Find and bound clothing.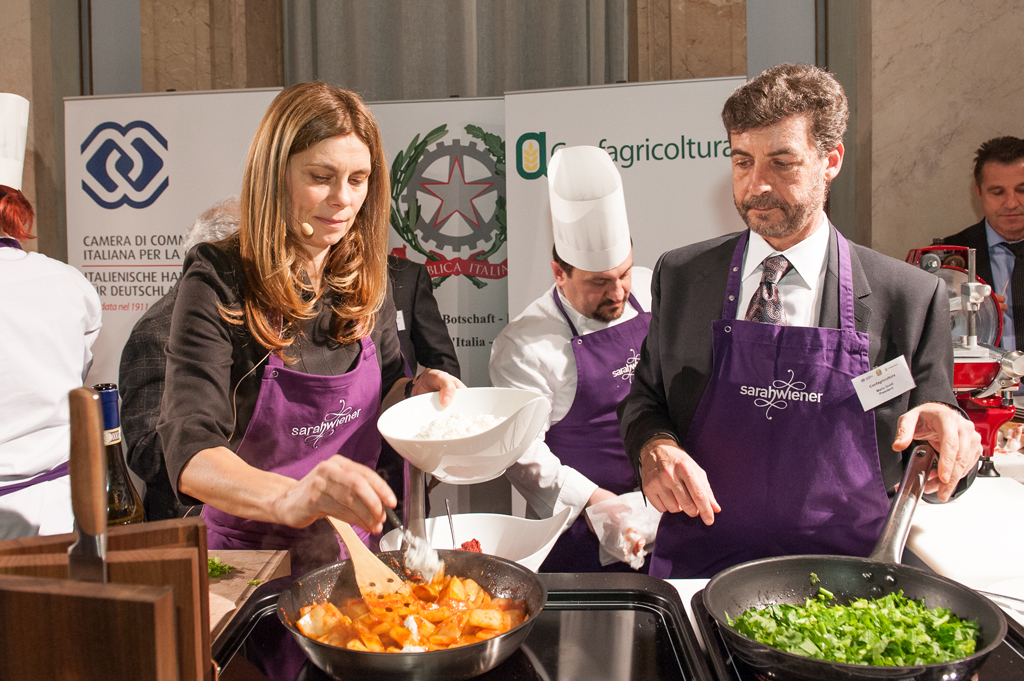
Bound: 116,279,203,516.
